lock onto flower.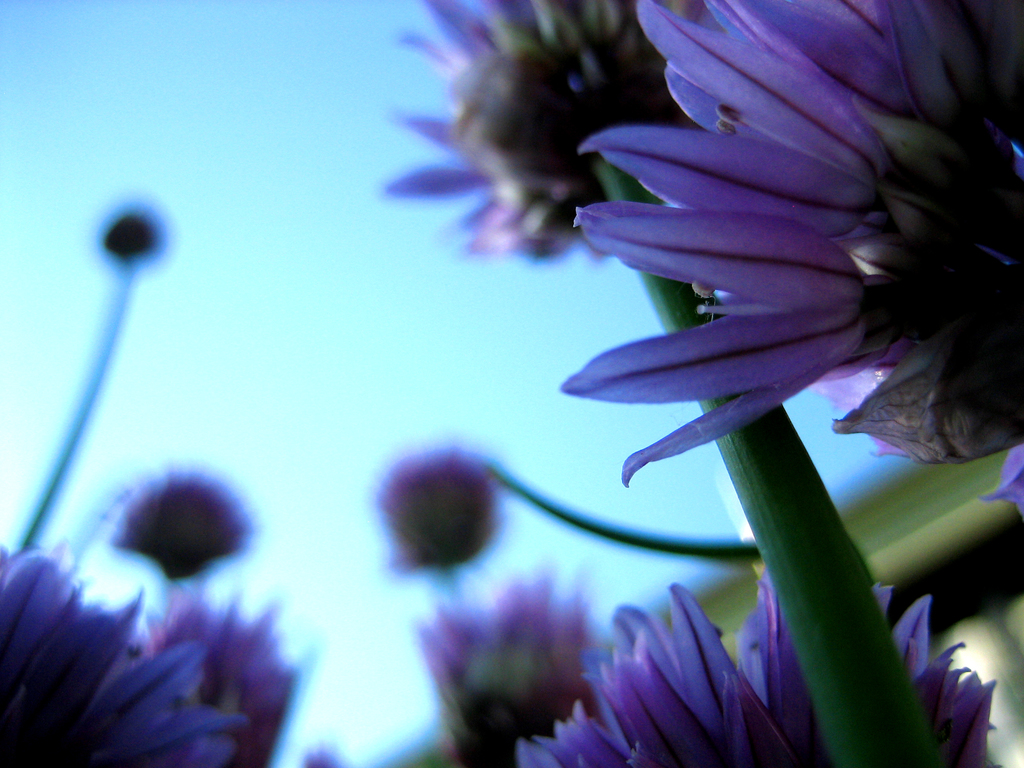
Locked: detection(0, 553, 237, 767).
